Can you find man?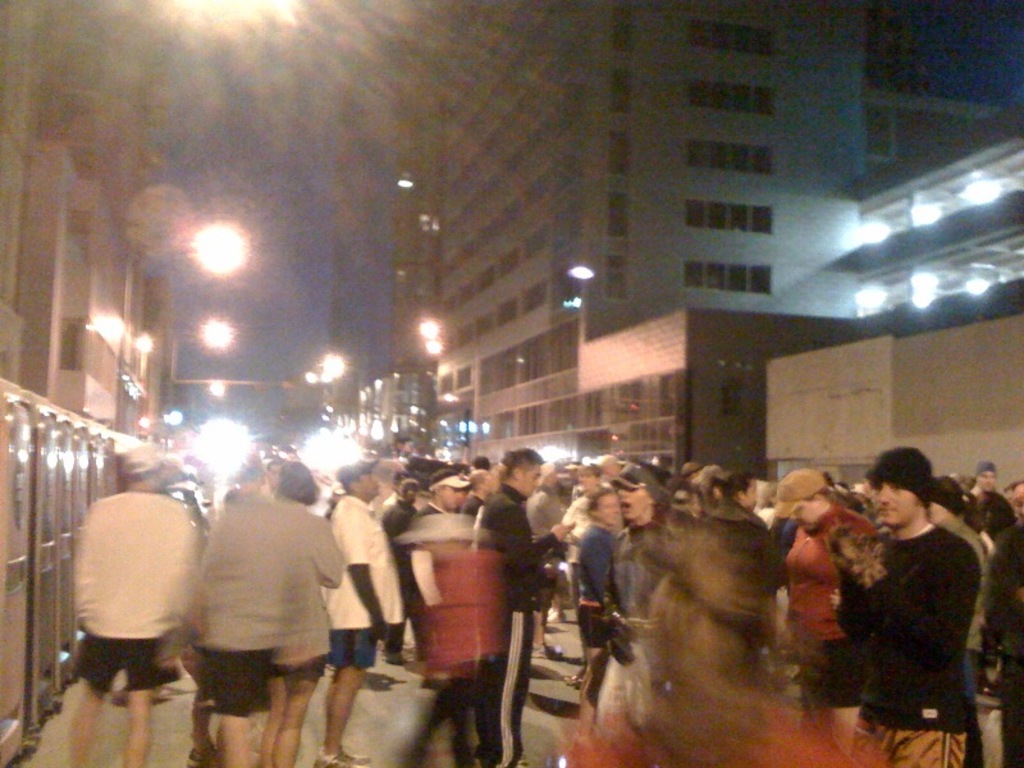
Yes, bounding box: bbox=[380, 475, 425, 663].
